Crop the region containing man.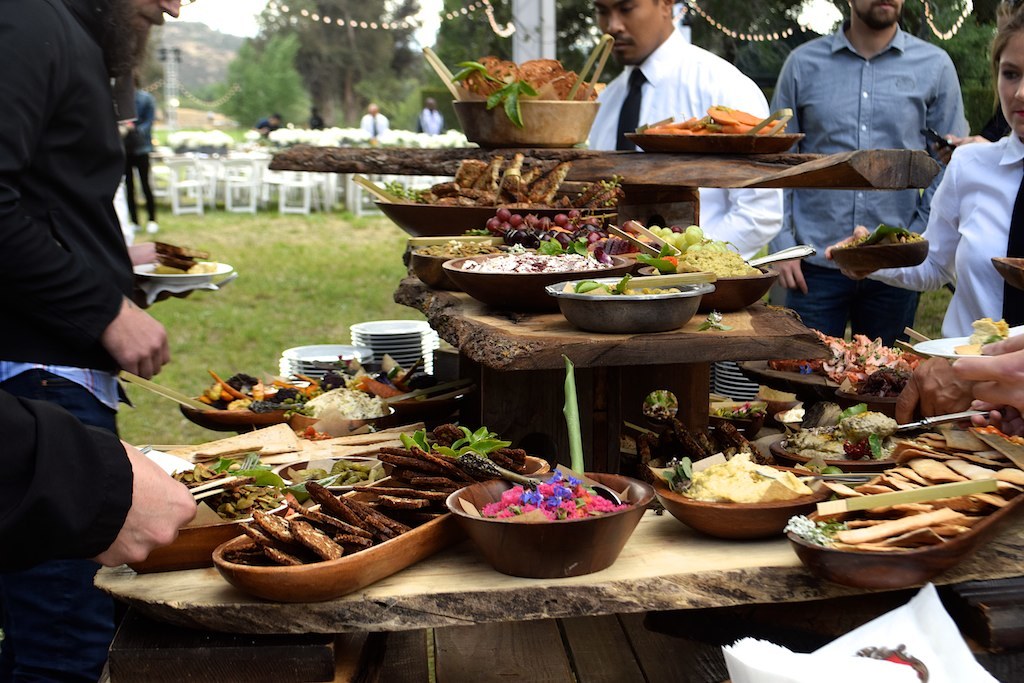
Crop region: BBox(581, 0, 783, 255).
